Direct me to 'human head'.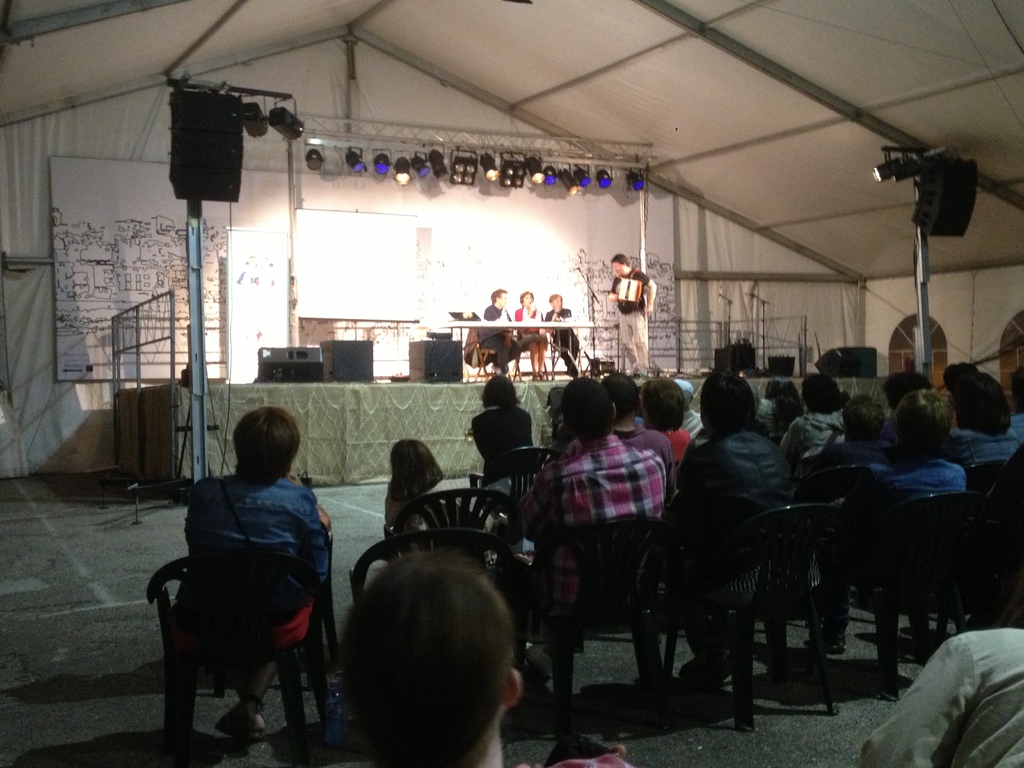
Direction: pyautogui.locateOnScreen(519, 291, 534, 305).
